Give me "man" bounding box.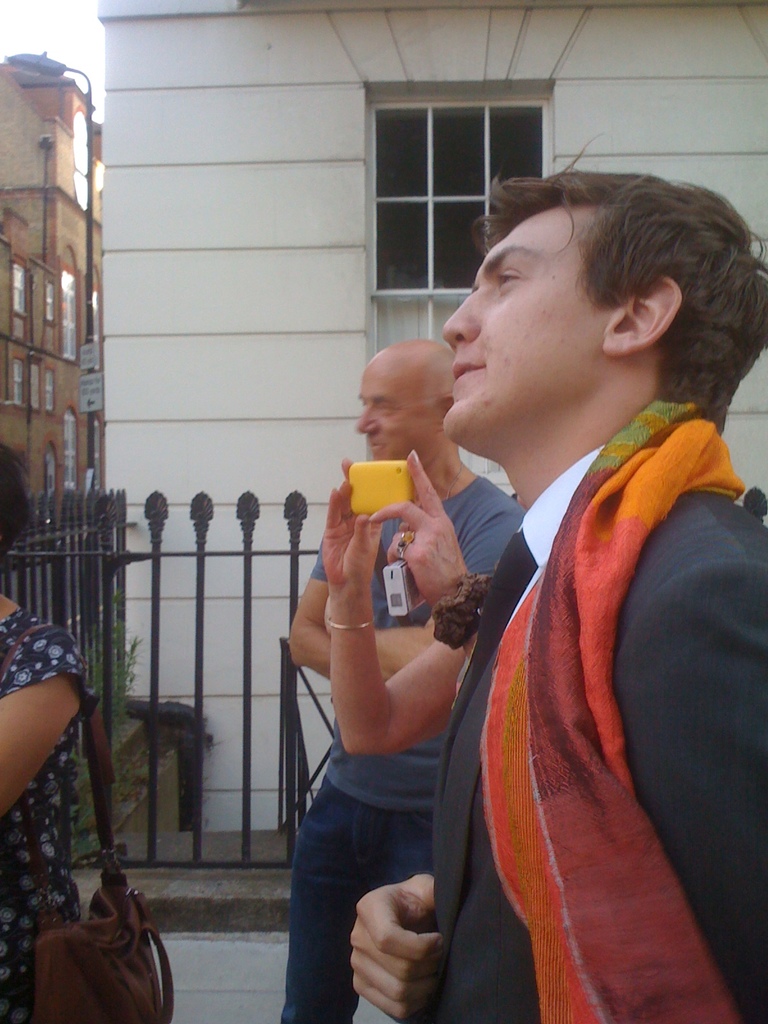
278:335:530:1023.
